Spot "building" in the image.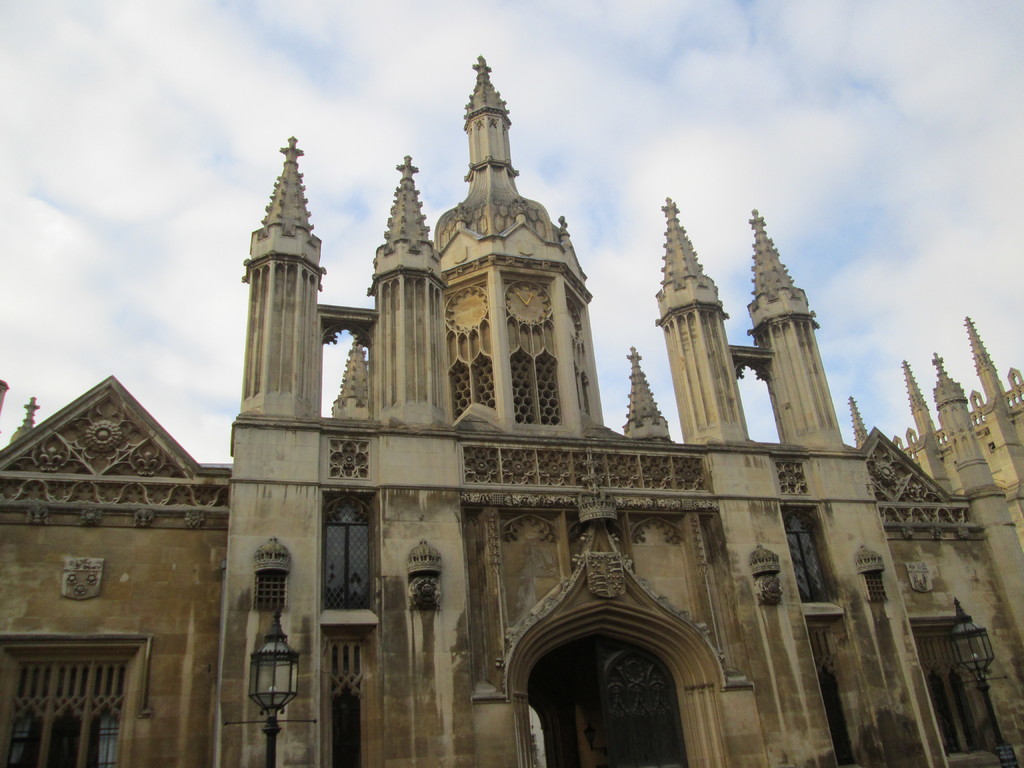
"building" found at rect(0, 52, 1023, 767).
